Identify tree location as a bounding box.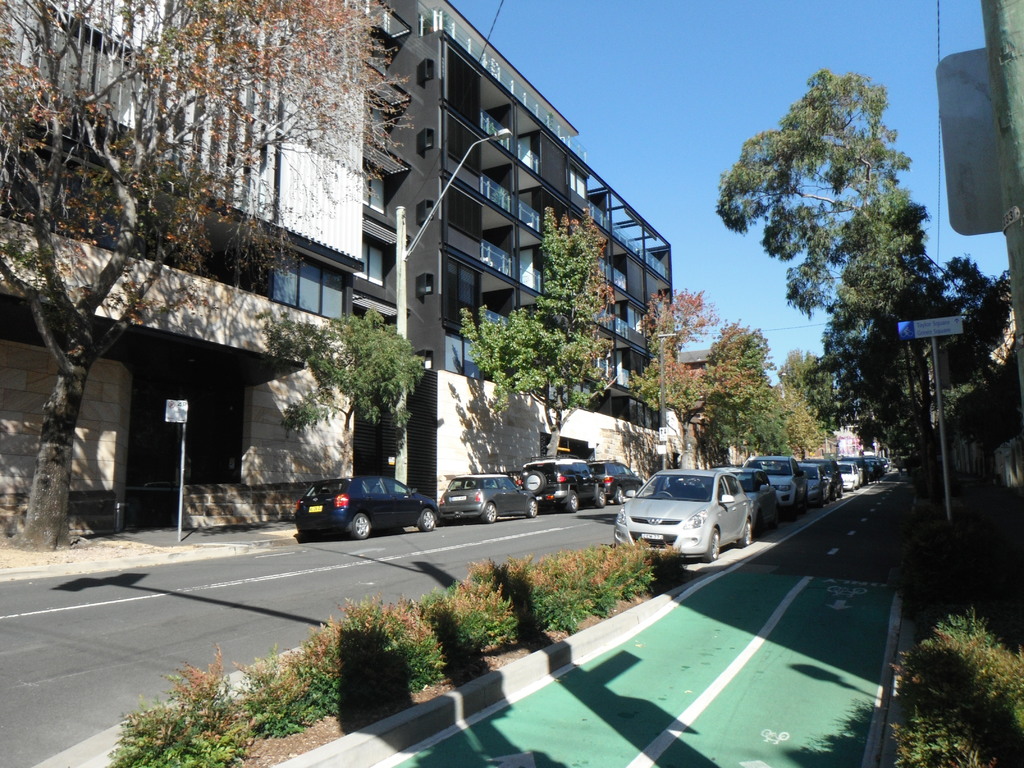
detection(692, 319, 795, 468).
